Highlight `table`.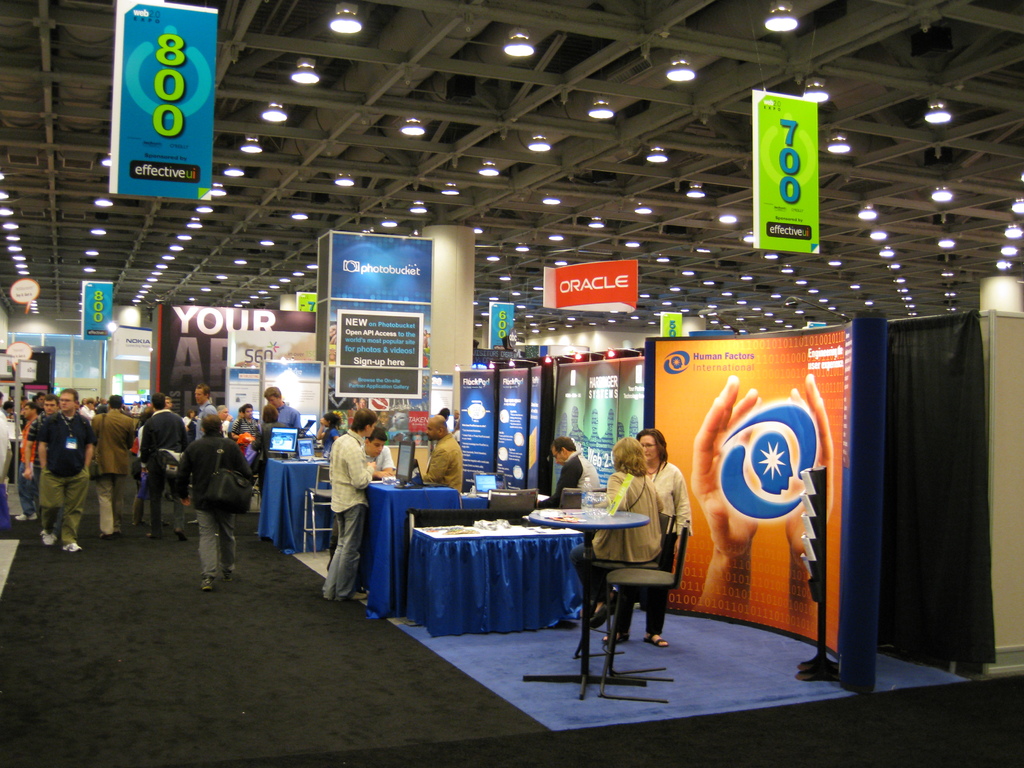
Highlighted region: [left=262, top=451, right=332, bottom=561].
